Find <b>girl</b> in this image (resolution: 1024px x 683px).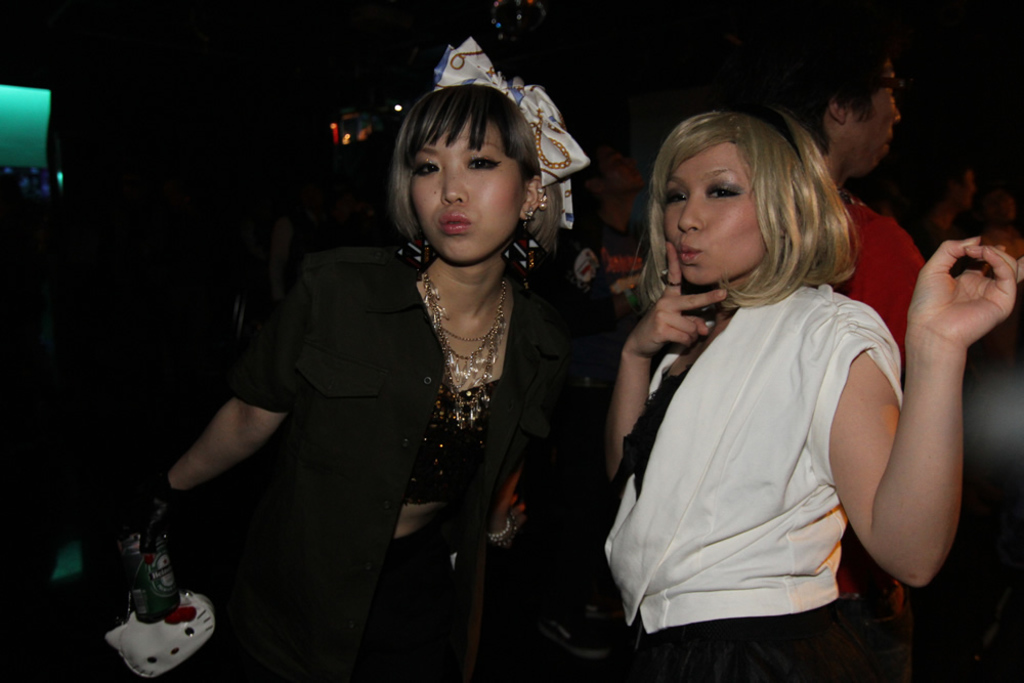
[left=124, top=39, right=589, bottom=682].
